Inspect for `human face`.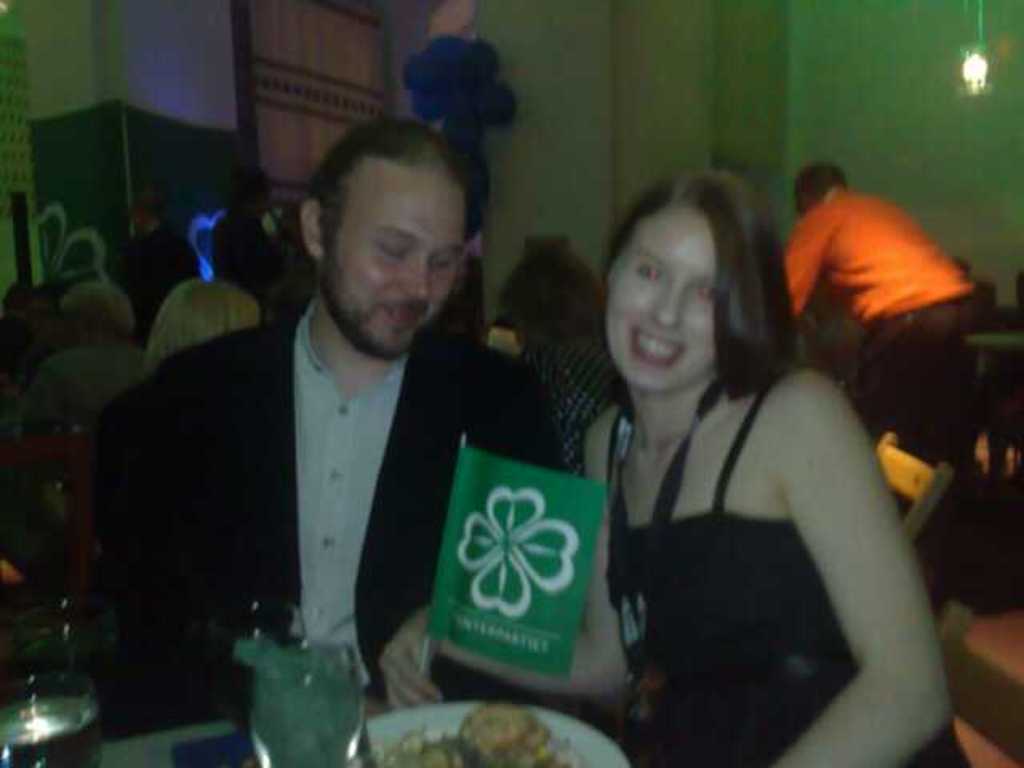
Inspection: BBox(605, 208, 717, 389).
